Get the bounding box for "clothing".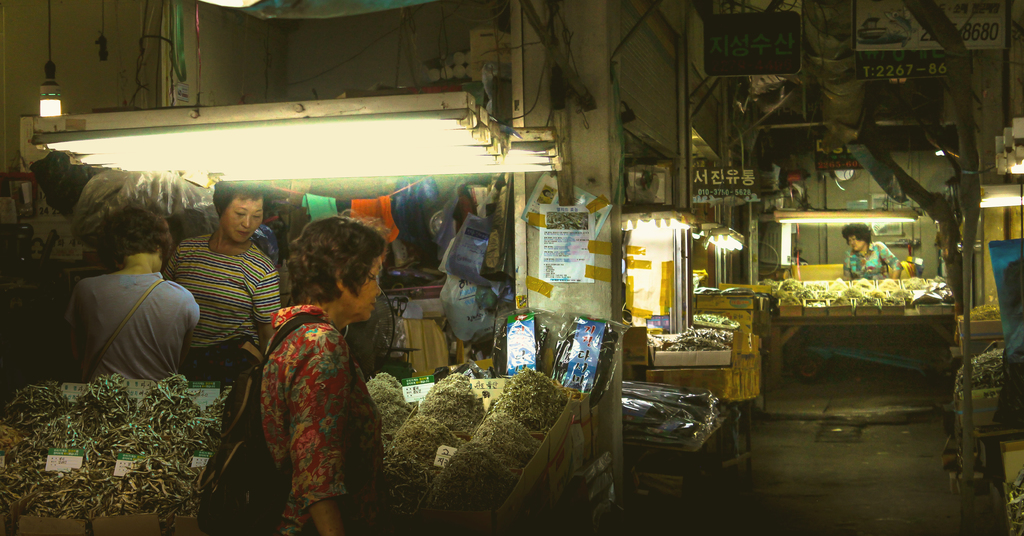
<region>388, 185, 437, 258</region>.
